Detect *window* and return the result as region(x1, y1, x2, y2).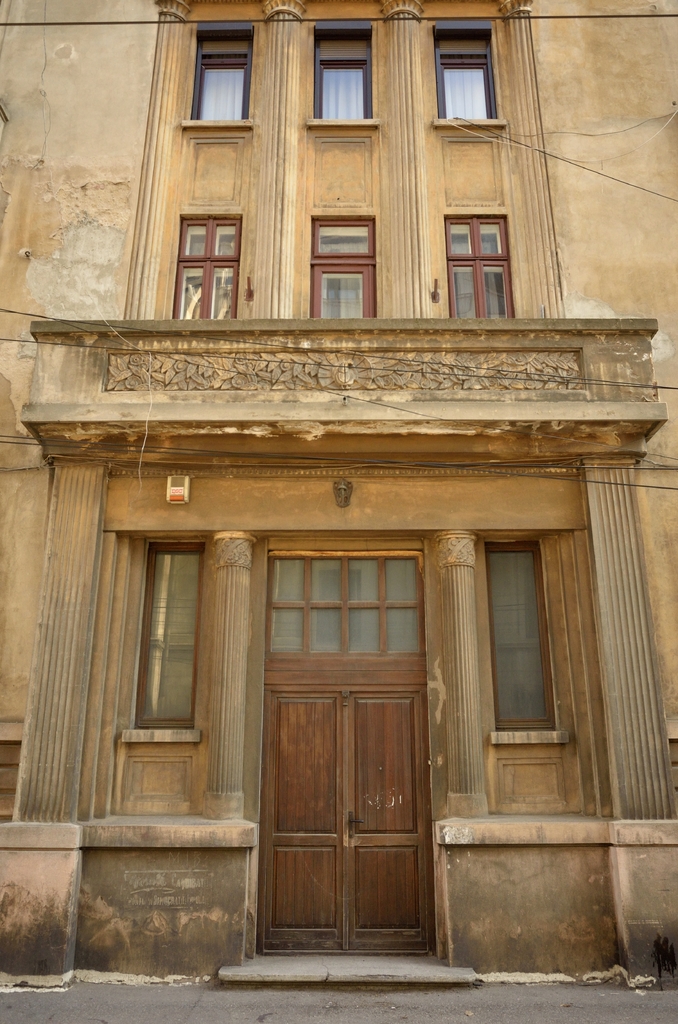
region(436, 214, 524, 319).
